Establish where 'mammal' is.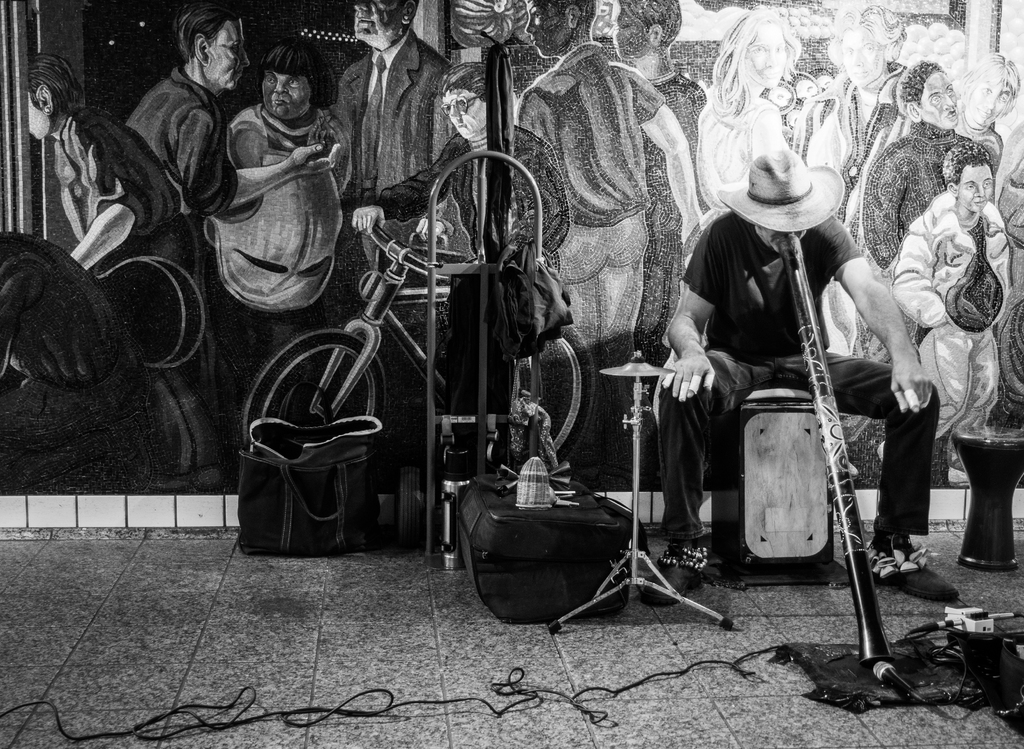
Established at <bbox>319, 0, 454, 348</bbox>.
